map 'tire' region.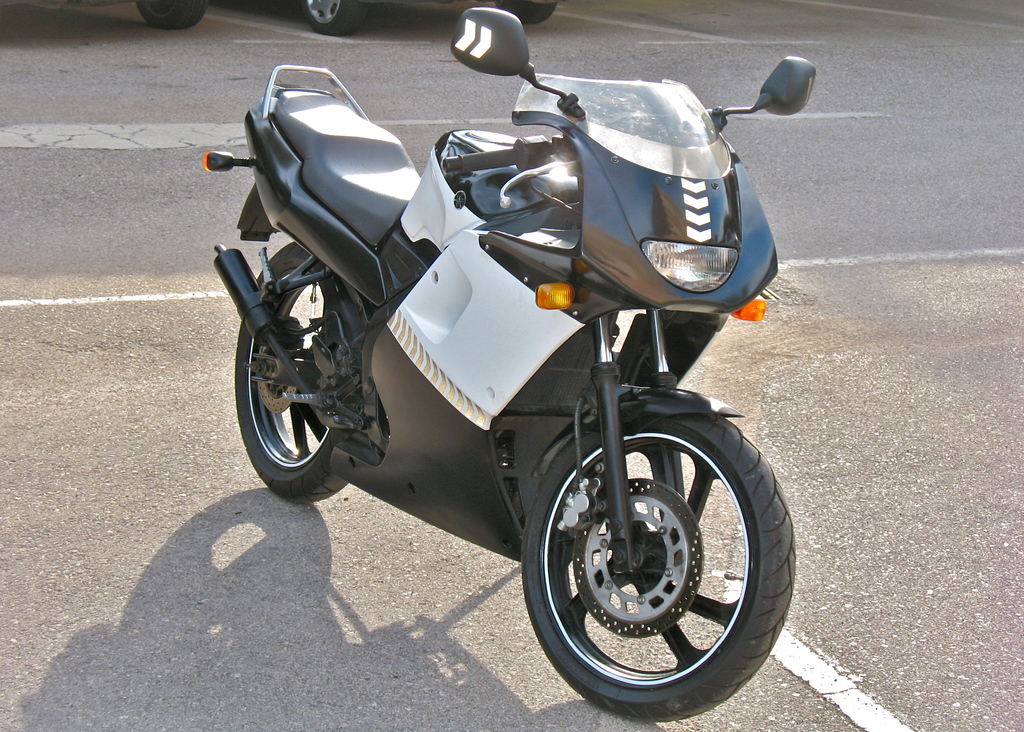
Mapped to bbox=(519, 407, 797, 721).
